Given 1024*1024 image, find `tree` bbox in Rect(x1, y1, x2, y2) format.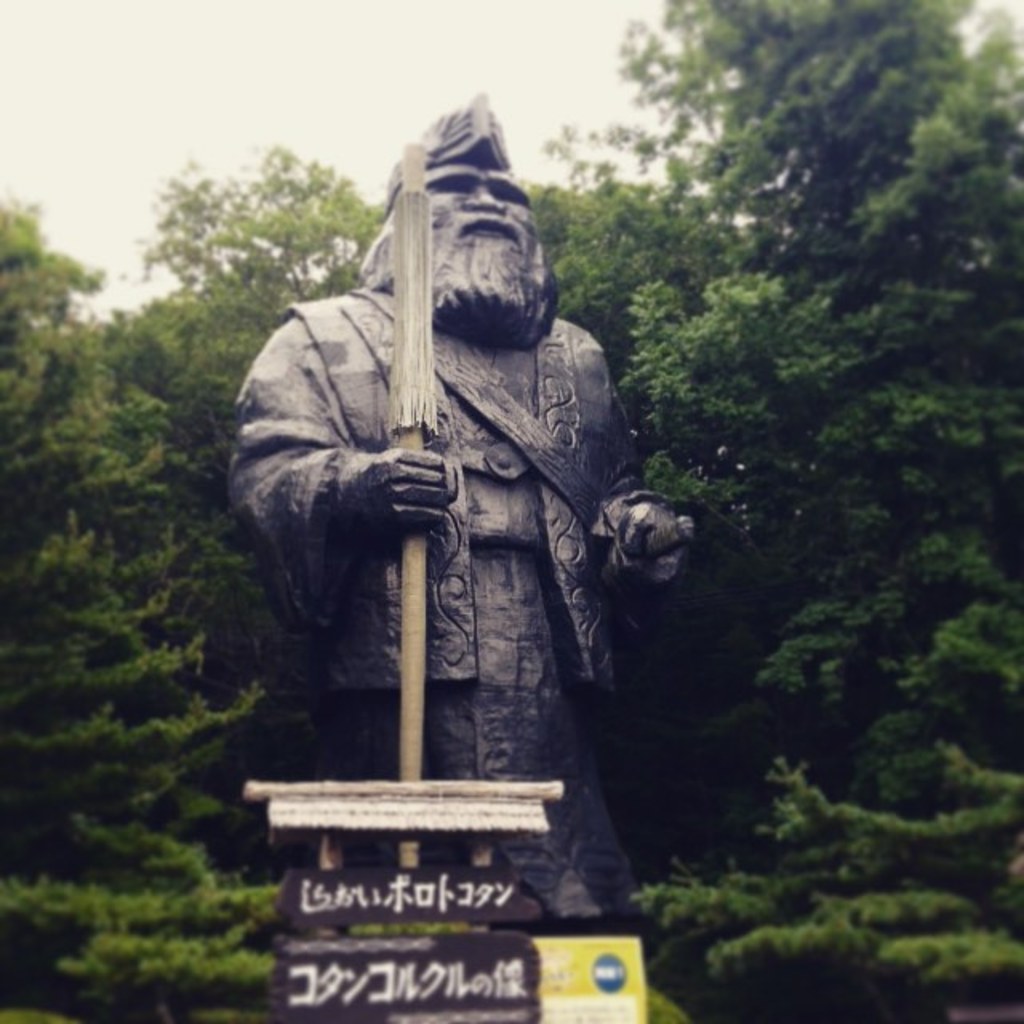
Rect(616, 45, 1002, 882).
